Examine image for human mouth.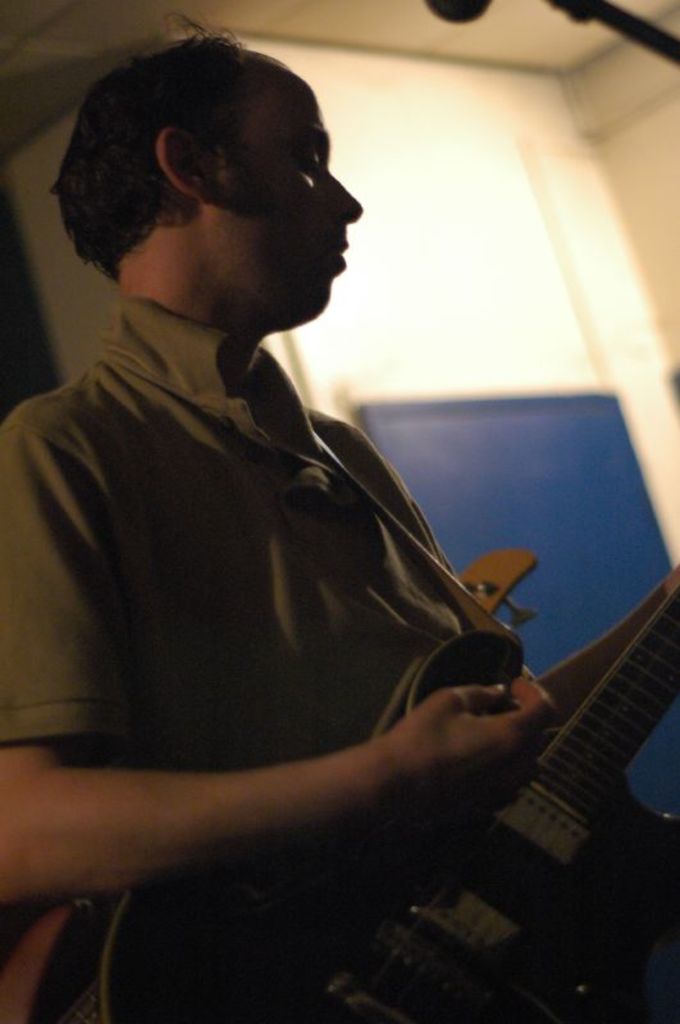
Examination result: crop(321, 239, 352, 275).
